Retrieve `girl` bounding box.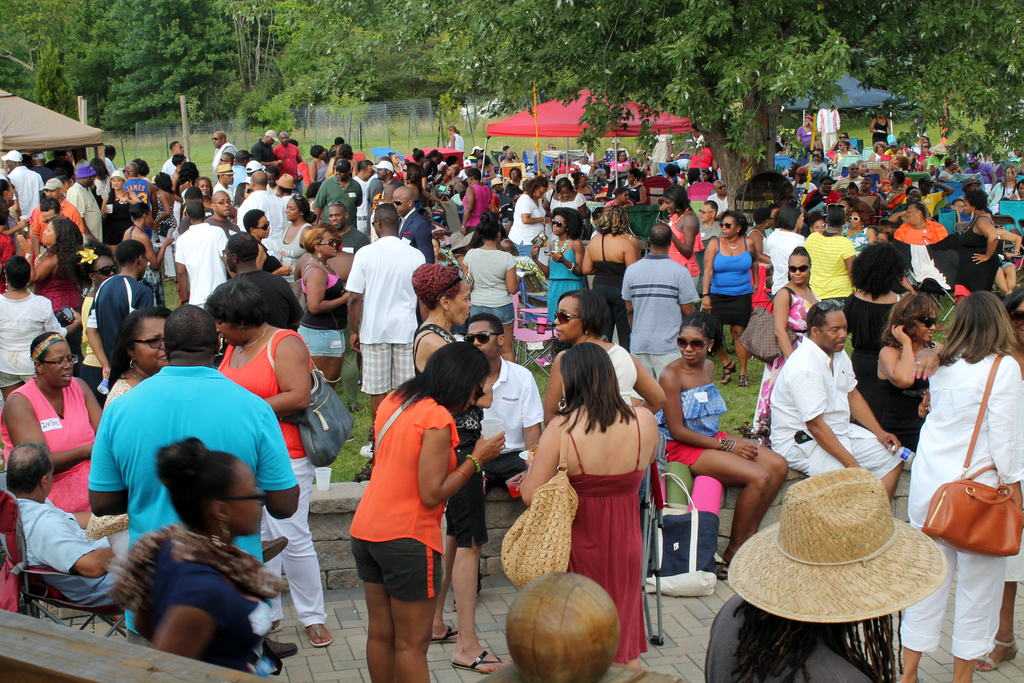
Bounding box: 866,140,886,163.
